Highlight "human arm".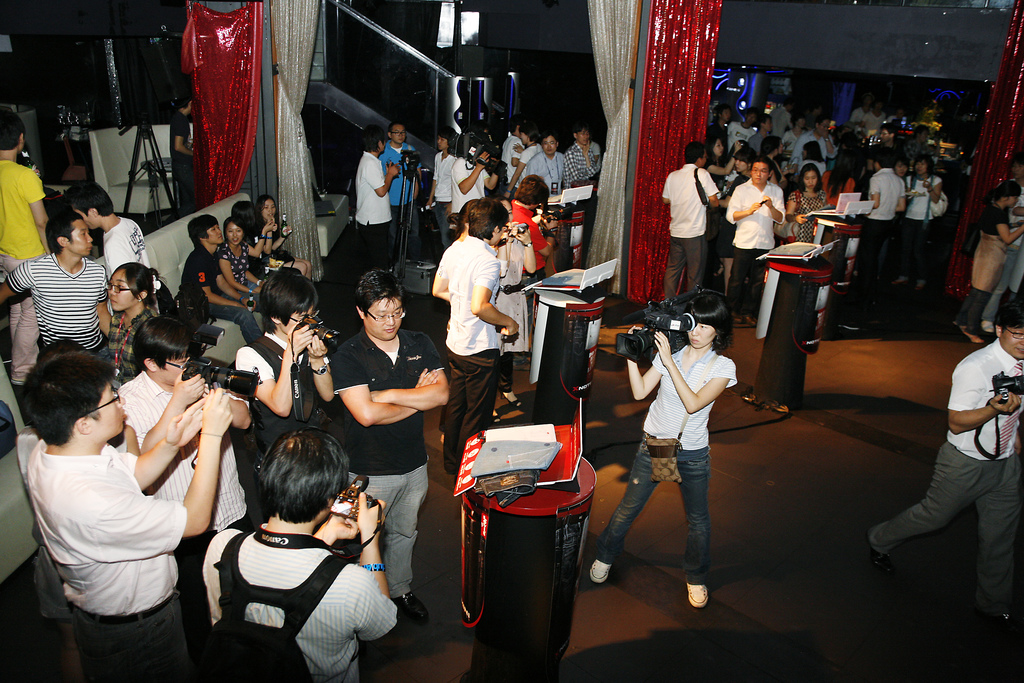
Highlighted region: detection(91, 261, 125, 348).
